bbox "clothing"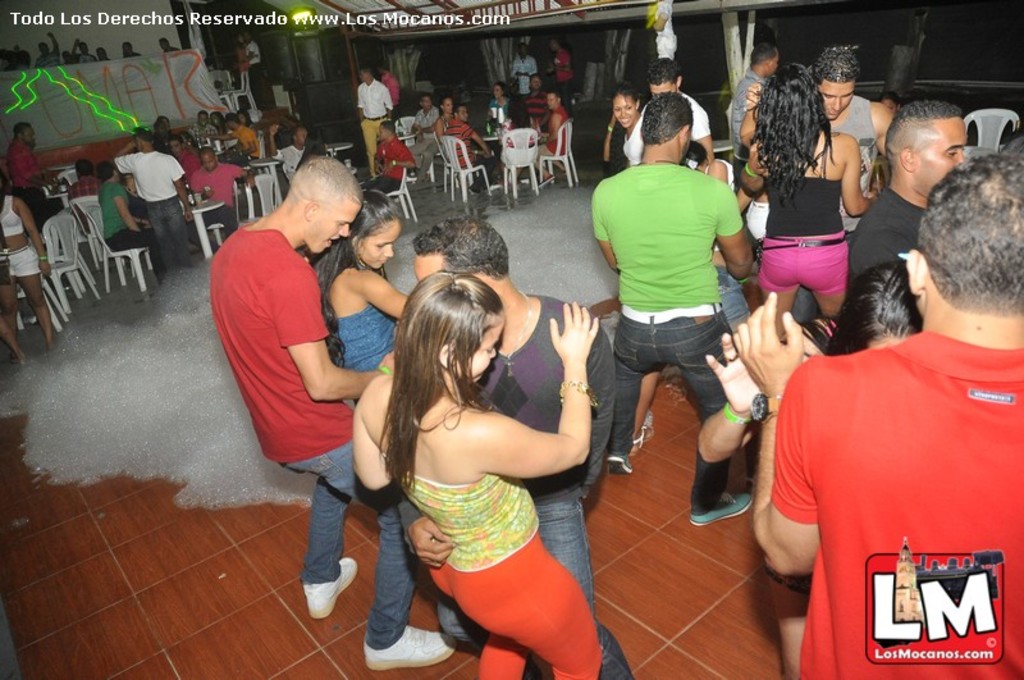
(93,174,155,254)
